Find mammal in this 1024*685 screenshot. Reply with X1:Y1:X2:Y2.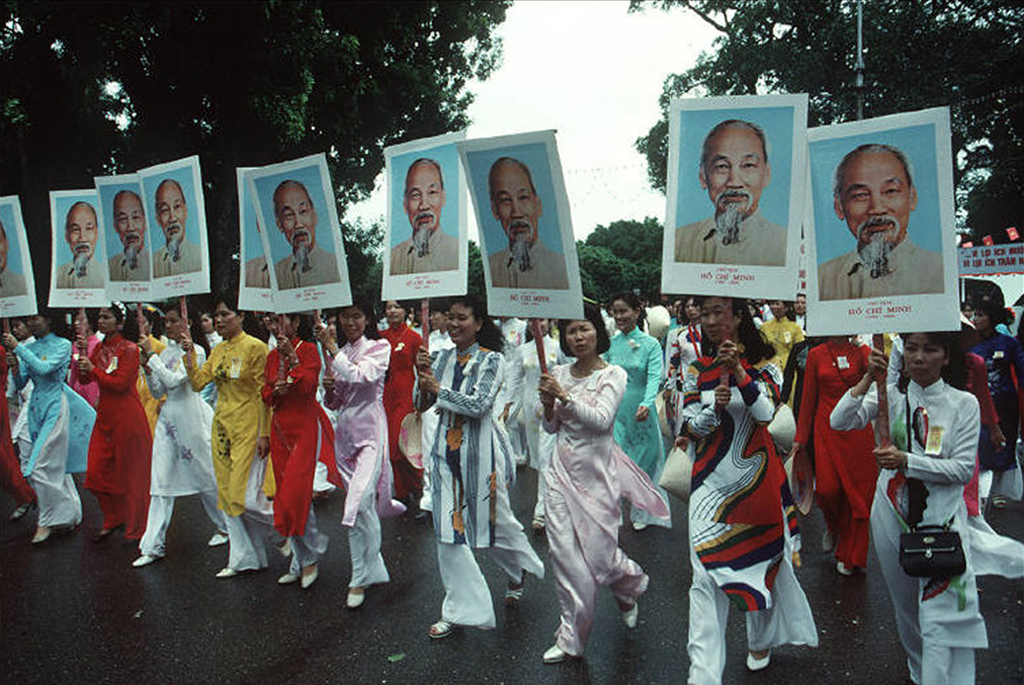
245:214:274:289.
